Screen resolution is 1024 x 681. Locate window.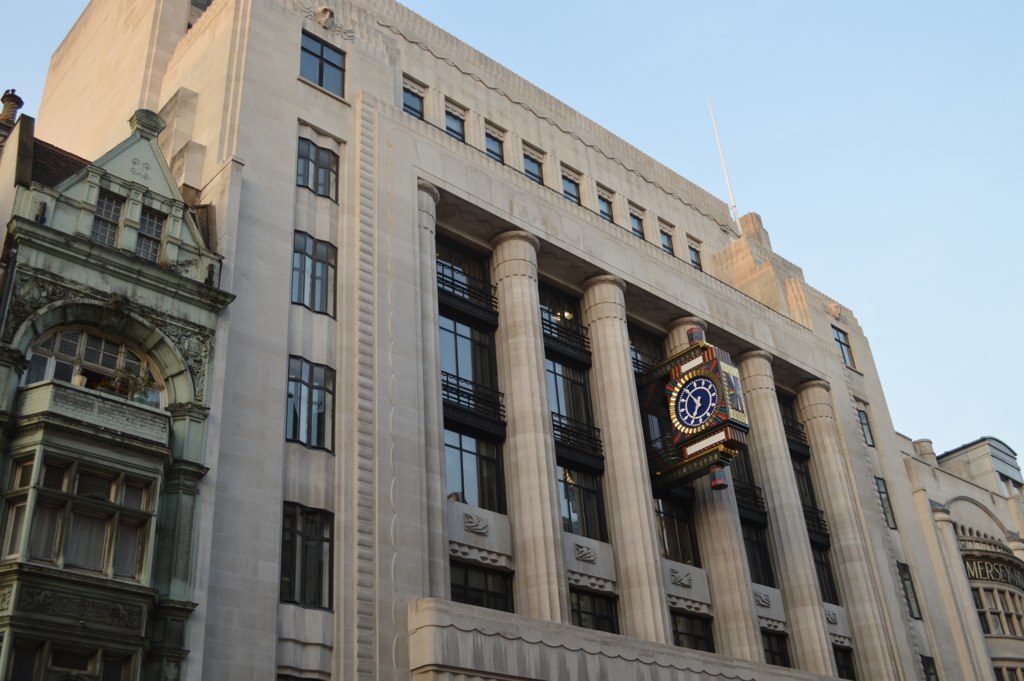
bbox=[775, 387, 860, 680].
